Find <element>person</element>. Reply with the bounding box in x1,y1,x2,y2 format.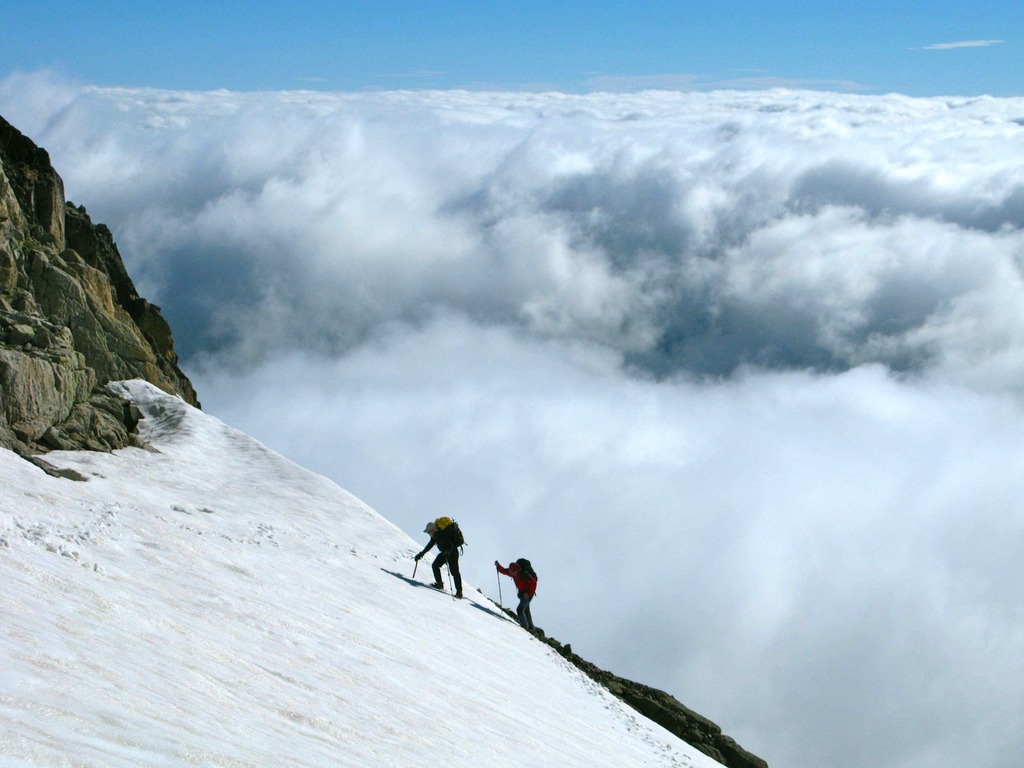
492,550,538,625.
